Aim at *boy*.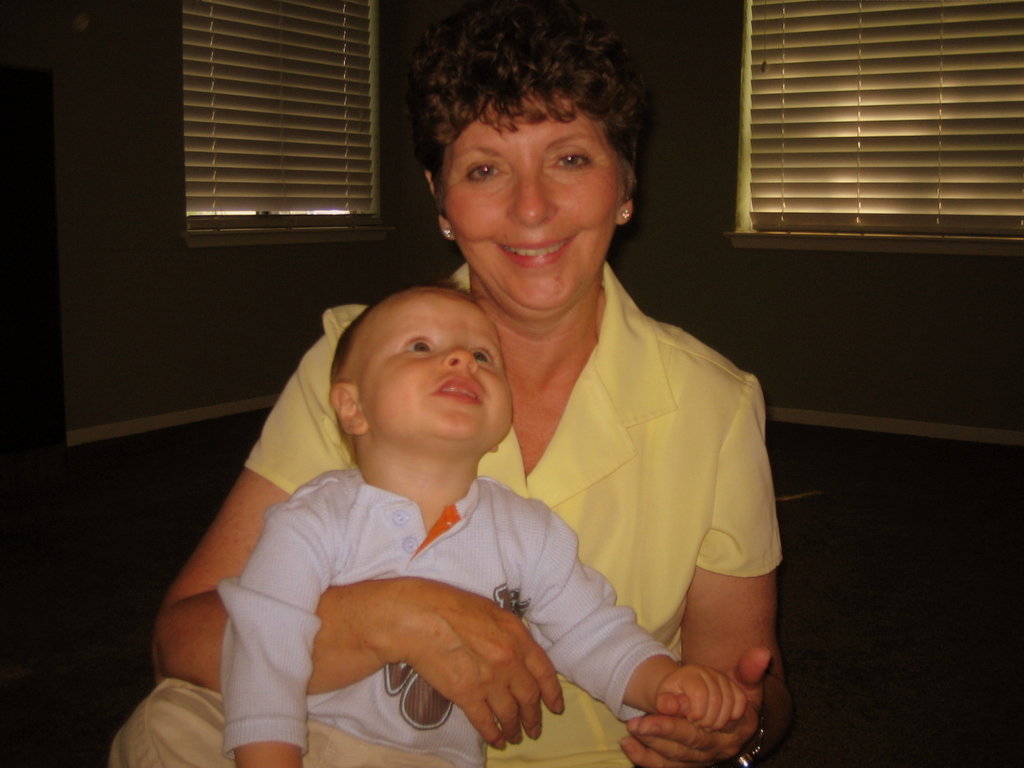
Aimed at crop(193, 127, 727, 744).
